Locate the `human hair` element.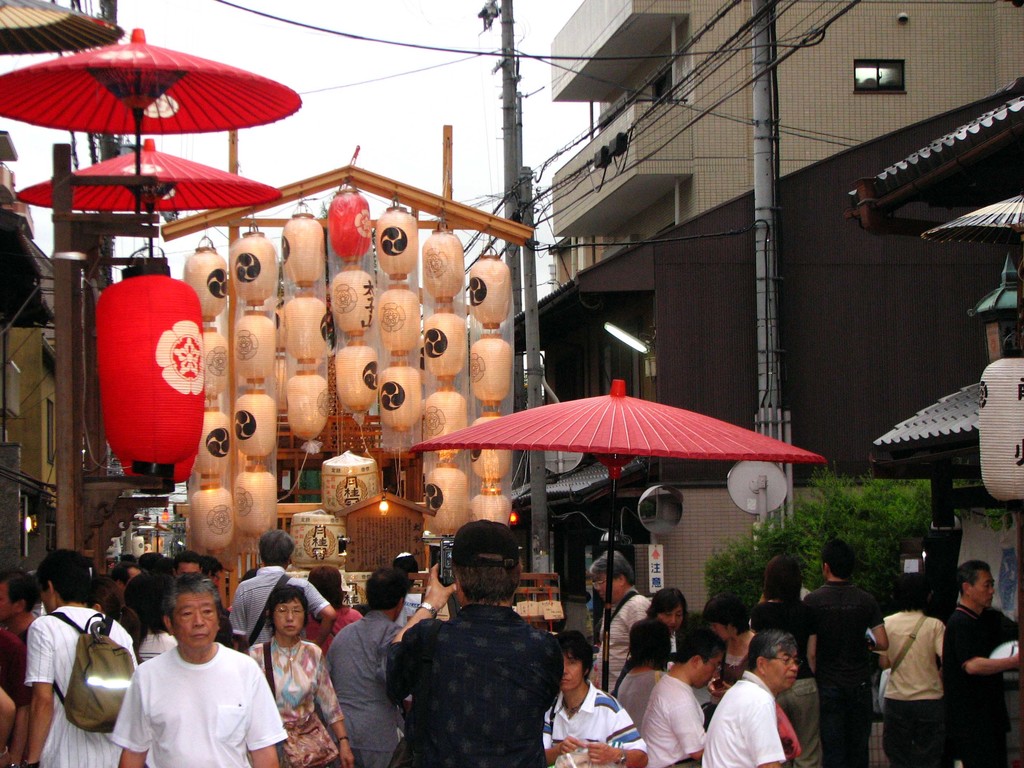
Element bbox: {"left": 0, "top": 567, "right": 40, "bottom": 614}.
